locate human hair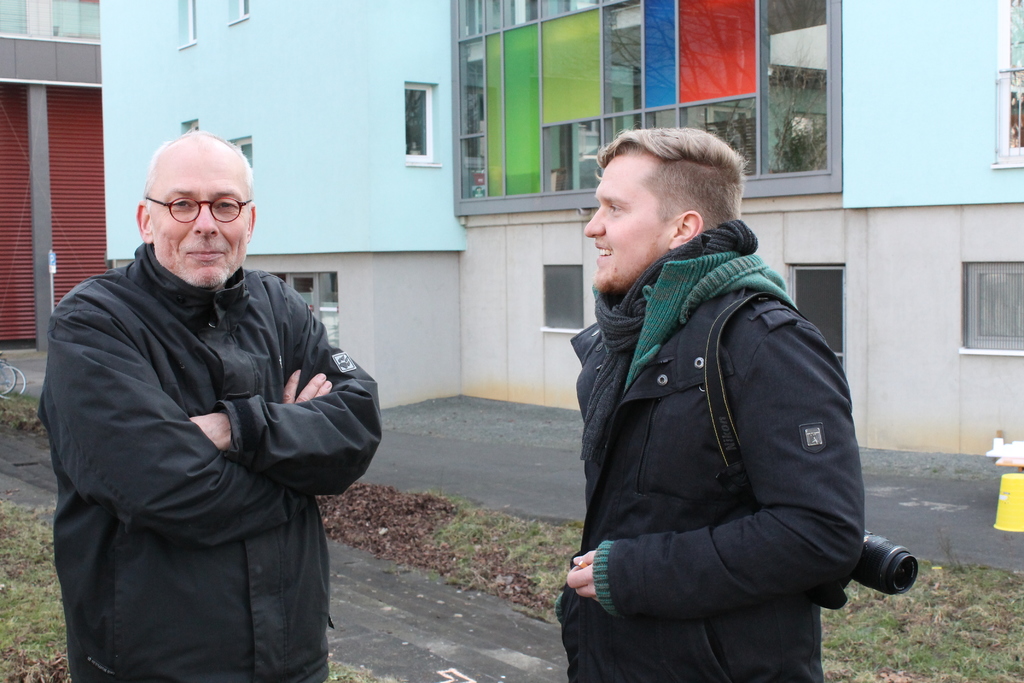
Rect(594, 122, 758, 233)
